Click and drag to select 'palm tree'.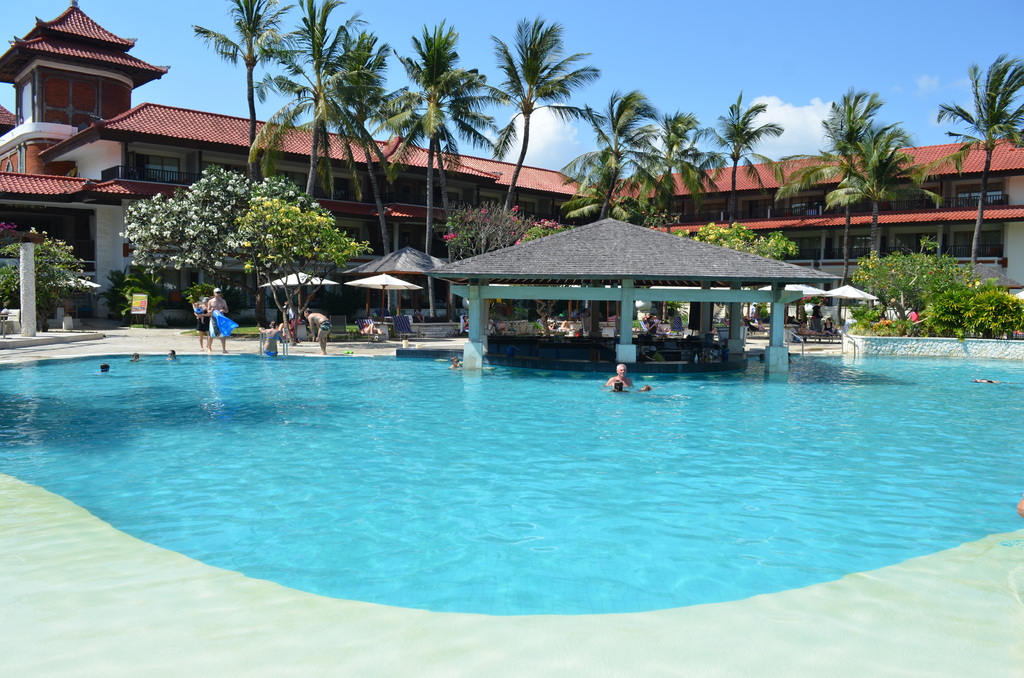
Selection: BBox(807, 101, 883, 241).
